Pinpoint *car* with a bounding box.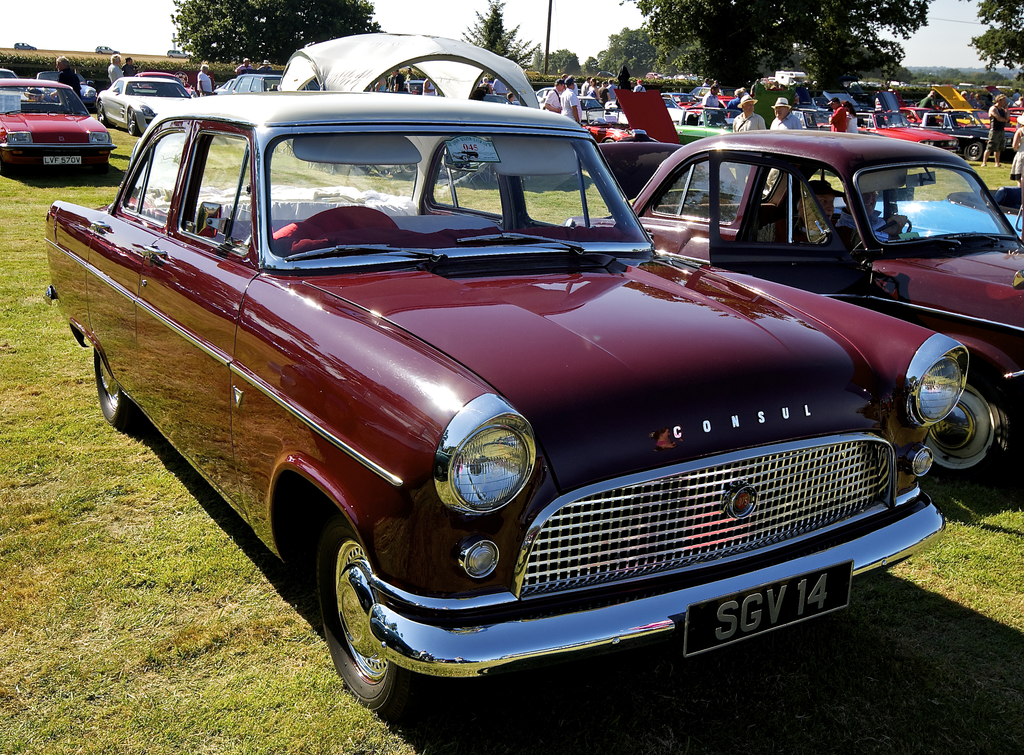
select_region(216, 67, 289, 95).
